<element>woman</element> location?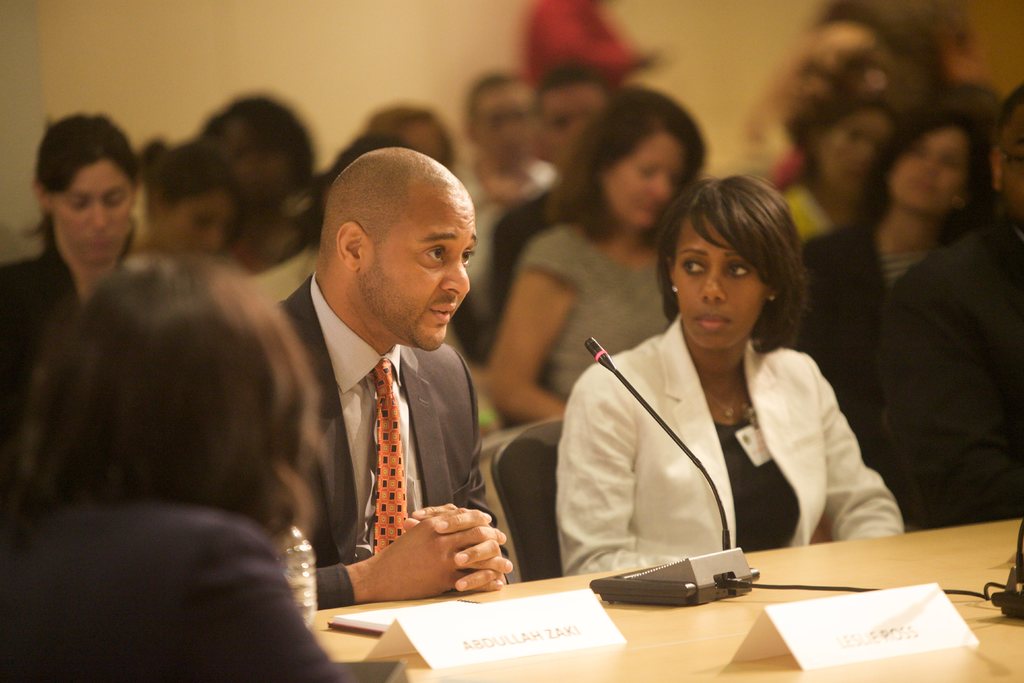
locate(0, 111, 142, 404)
